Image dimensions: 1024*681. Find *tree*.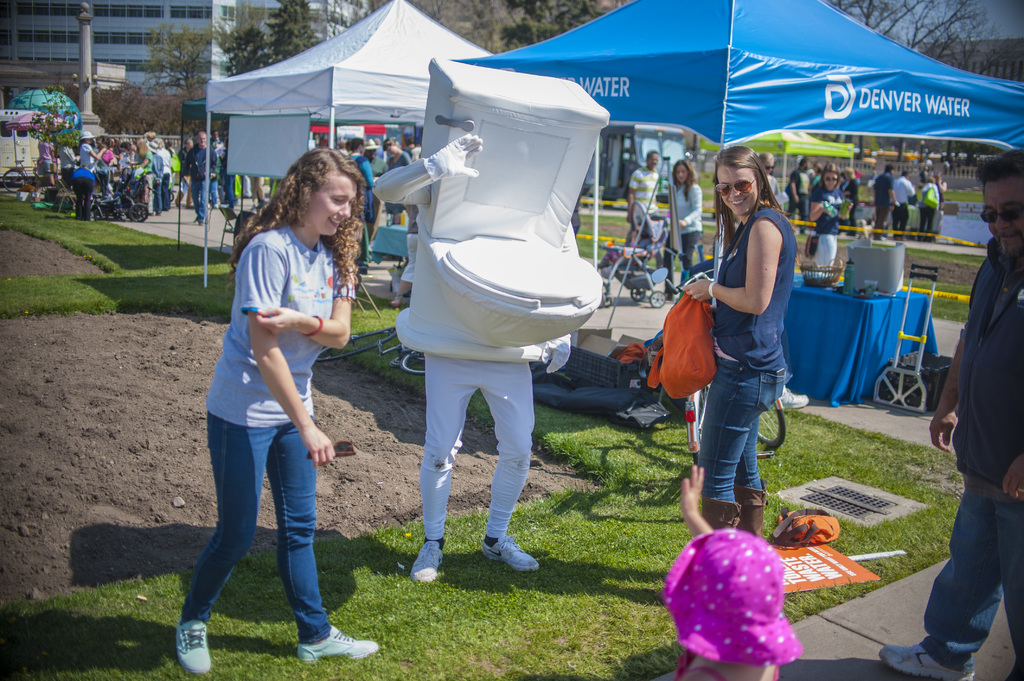
left=68, top=84, right=207, bottom=138.
